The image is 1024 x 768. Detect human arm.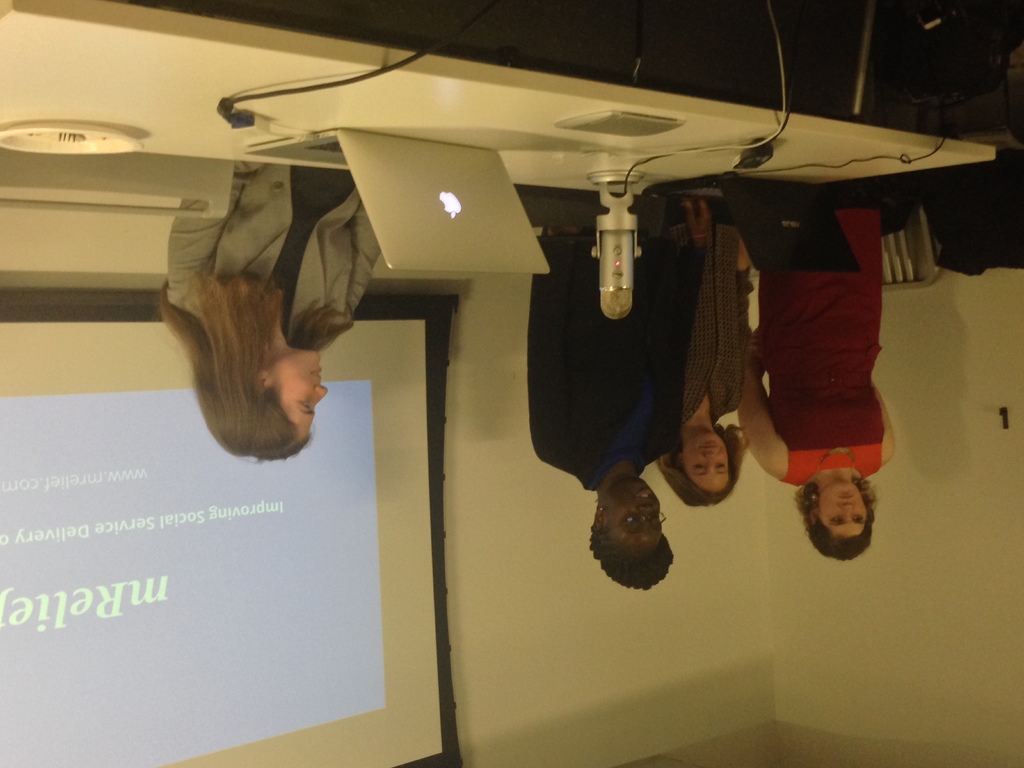
Detection: (x1=864, y1=378, x2=904, y2=472).
